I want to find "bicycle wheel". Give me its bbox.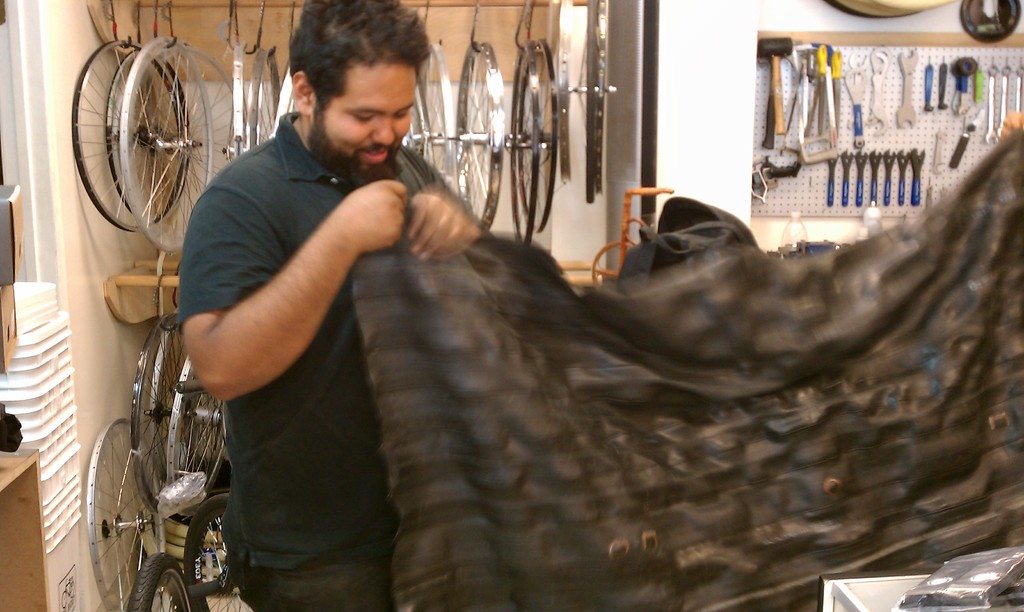
{"x1": 506, "y1": 42, "x2": 559, "y2": 244}.
